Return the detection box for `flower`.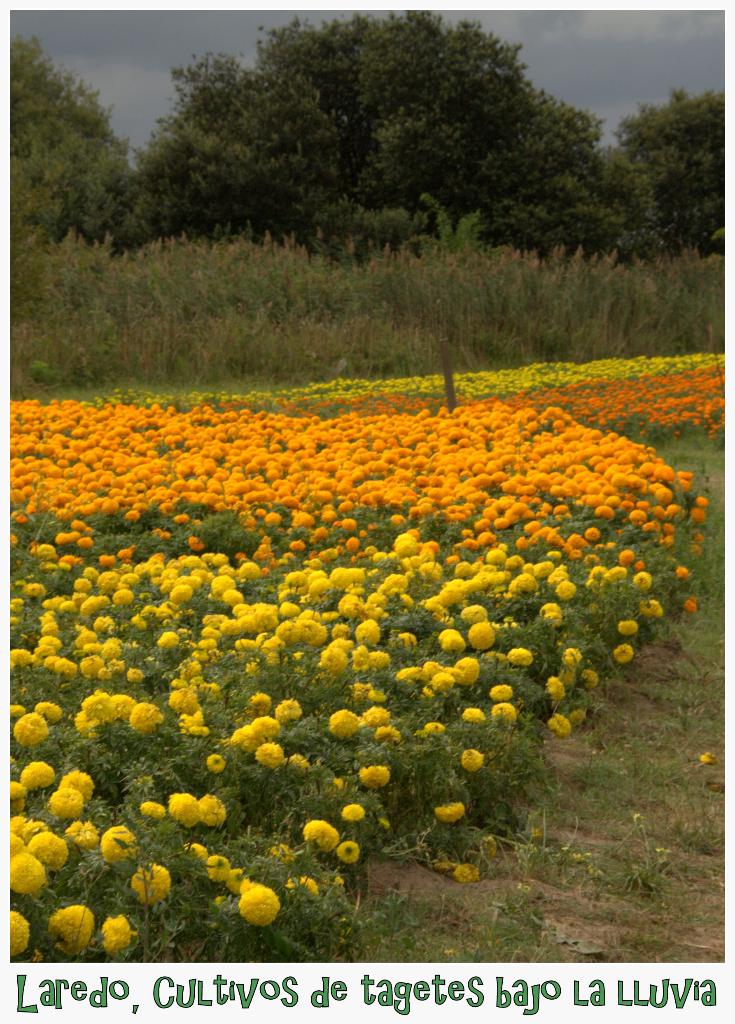
pyautogui.locateOnScreen(204, 792, 229, 830).
